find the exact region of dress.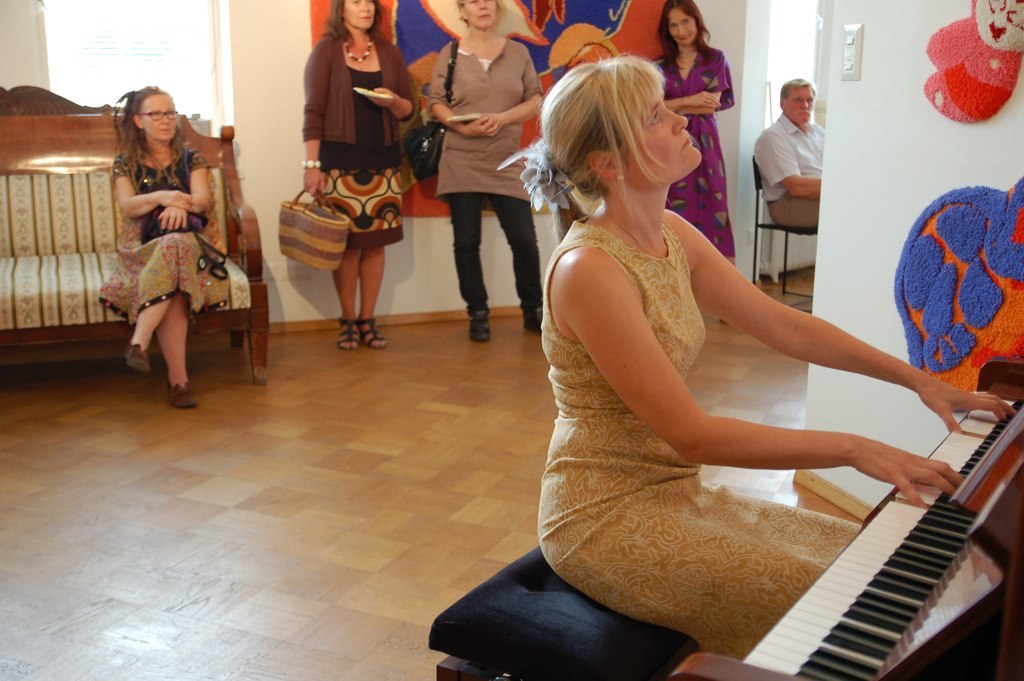
Exact region: region(98, 148, 232, 324).
